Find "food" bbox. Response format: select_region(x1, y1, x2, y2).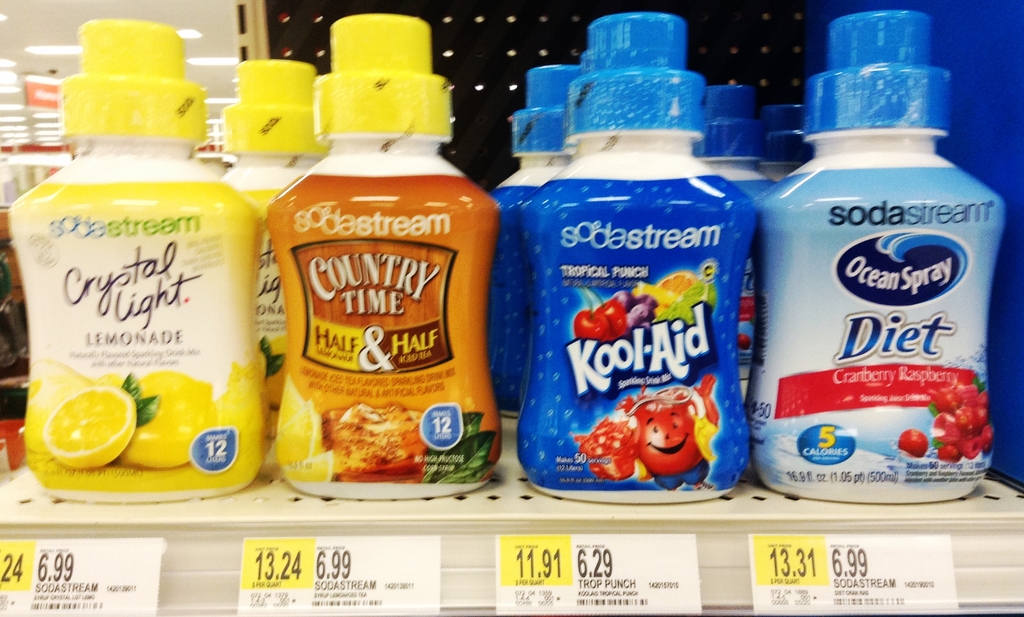
select_region(895, 377, 999, 474).
